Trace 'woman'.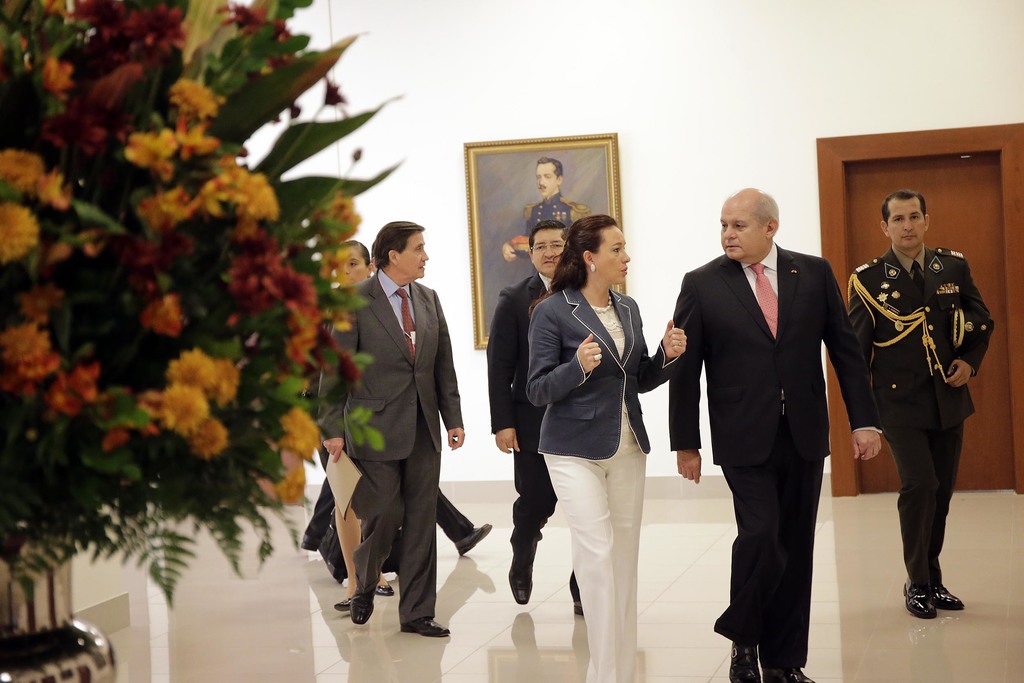
Traced to region(301, 243, 493, 559).
